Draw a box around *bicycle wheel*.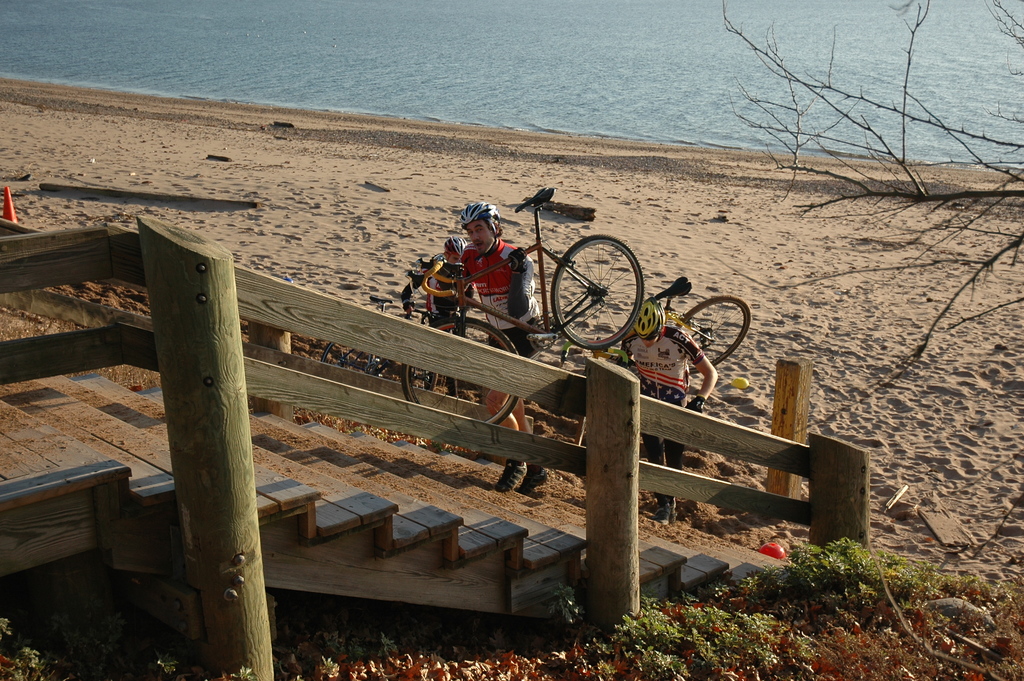
562:244:647:350.
